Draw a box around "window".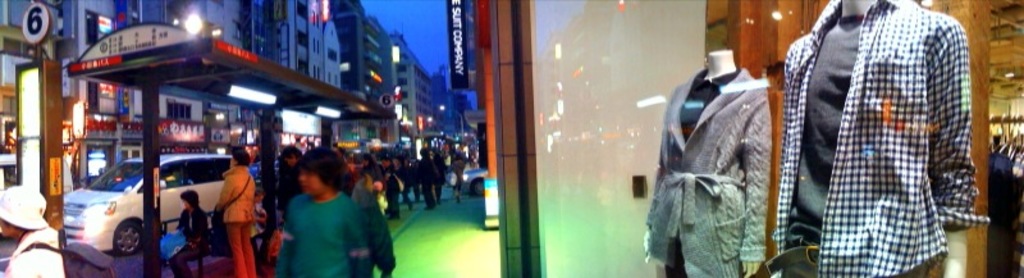
detection(297, 61, 311, 78).
